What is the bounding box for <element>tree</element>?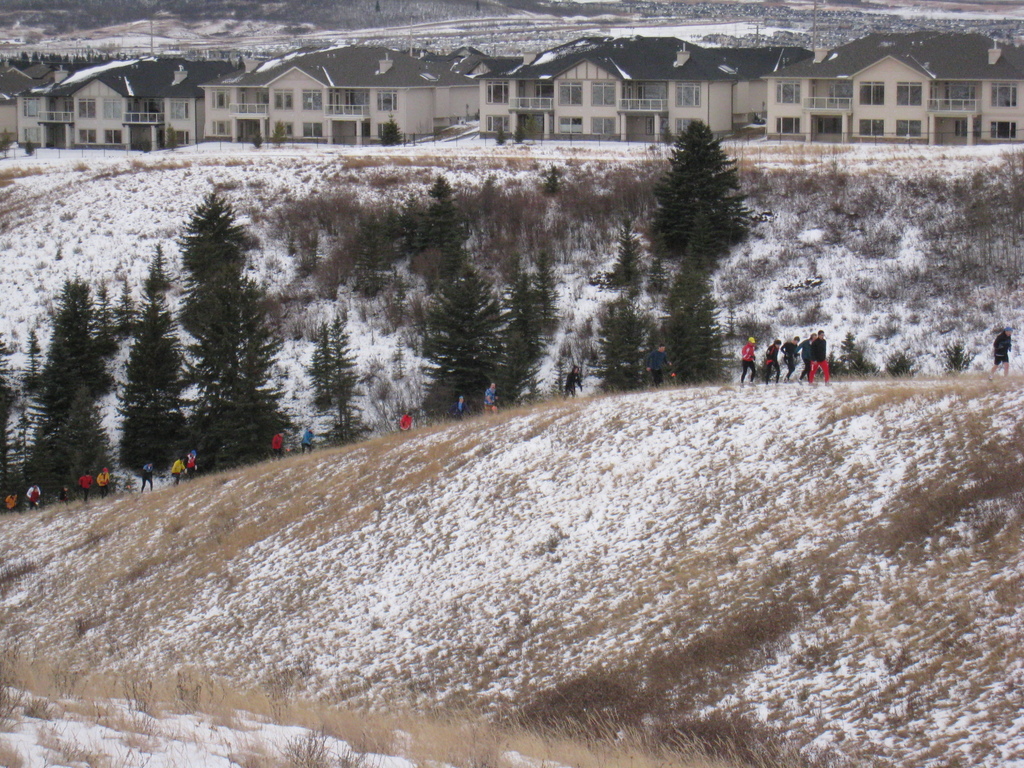
(left=174, top=202, right=303, bottom=467).
